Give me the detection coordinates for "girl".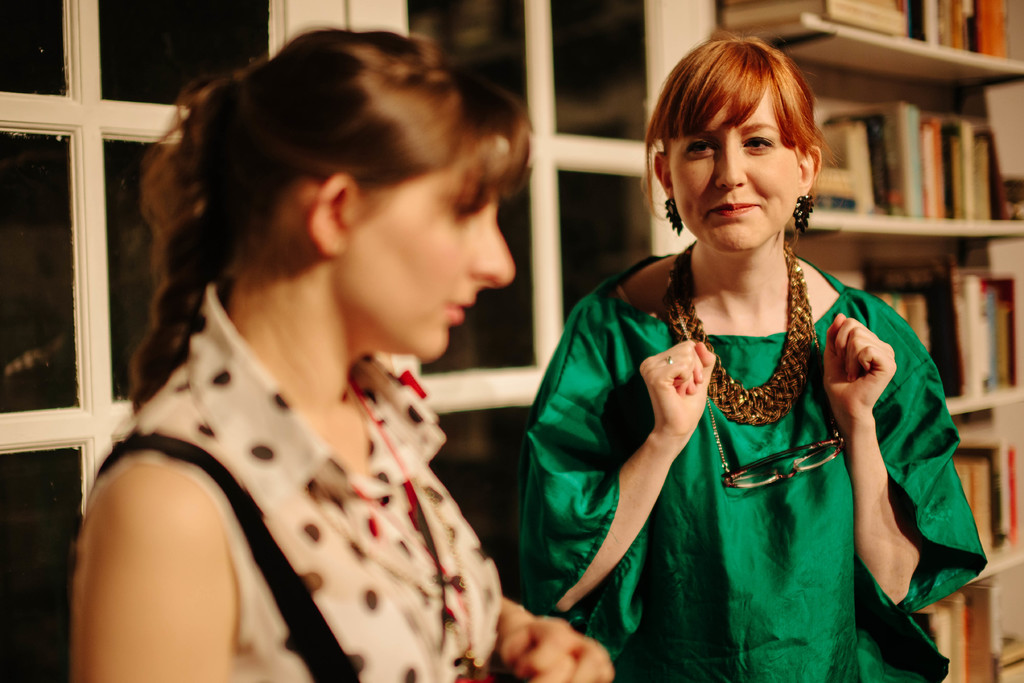
crop(75, 31, 613, 682).
